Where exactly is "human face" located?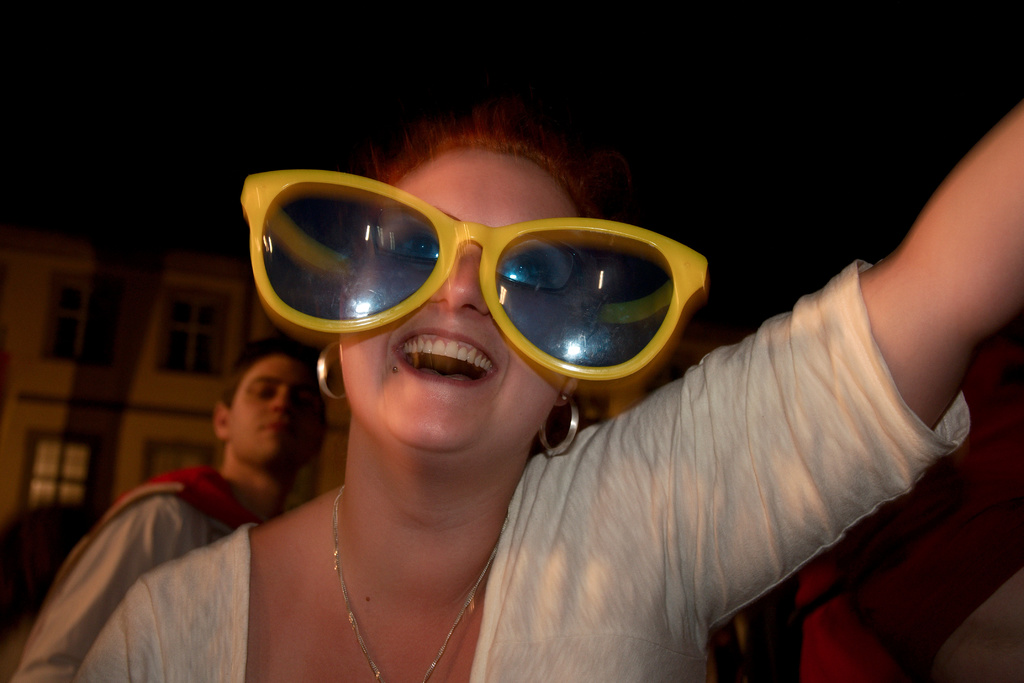
Its bounding box is (left=333, top=145, right=603, bottom=457).
